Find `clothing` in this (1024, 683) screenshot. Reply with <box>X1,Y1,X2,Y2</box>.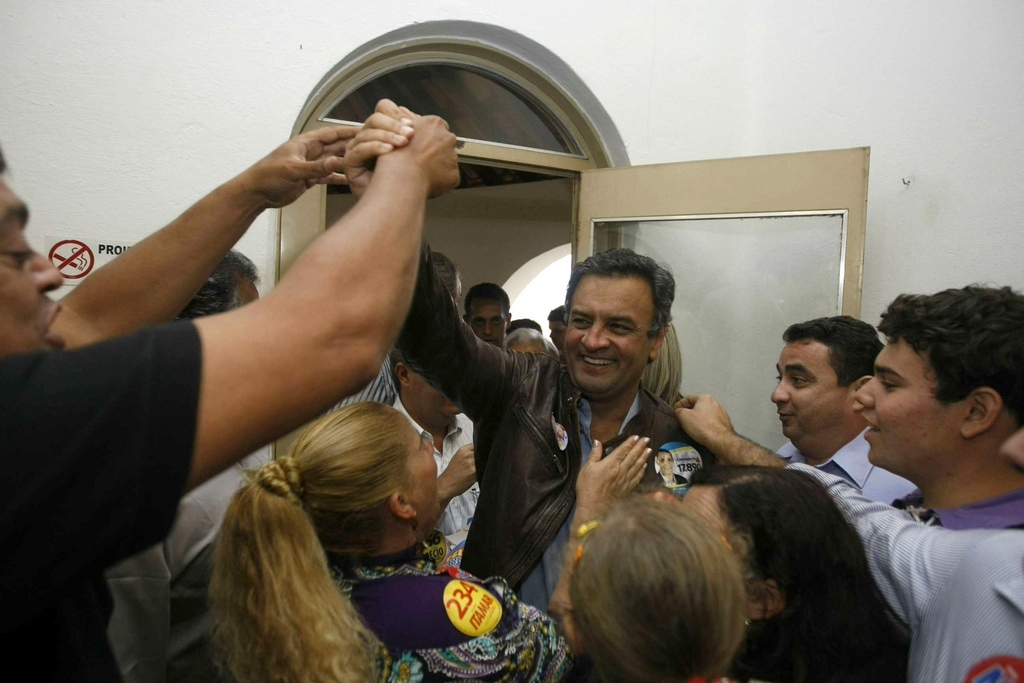
<box>888,483,1023,528</box>.
